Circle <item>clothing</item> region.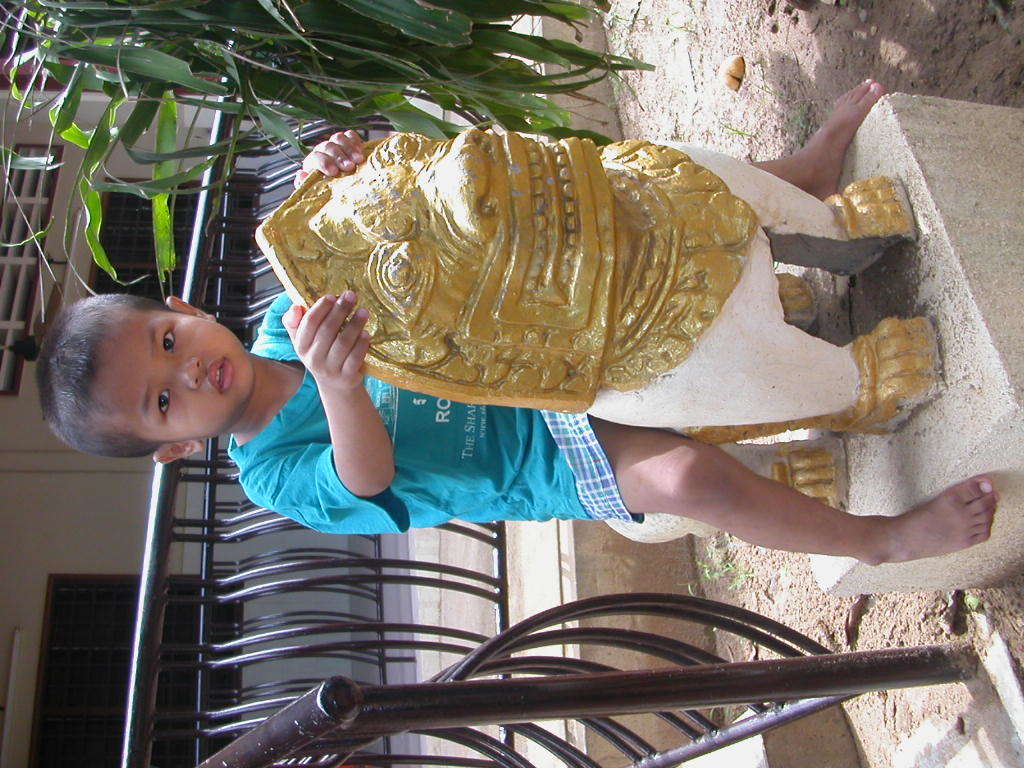
Region: region(249, 109, 880, 455).
